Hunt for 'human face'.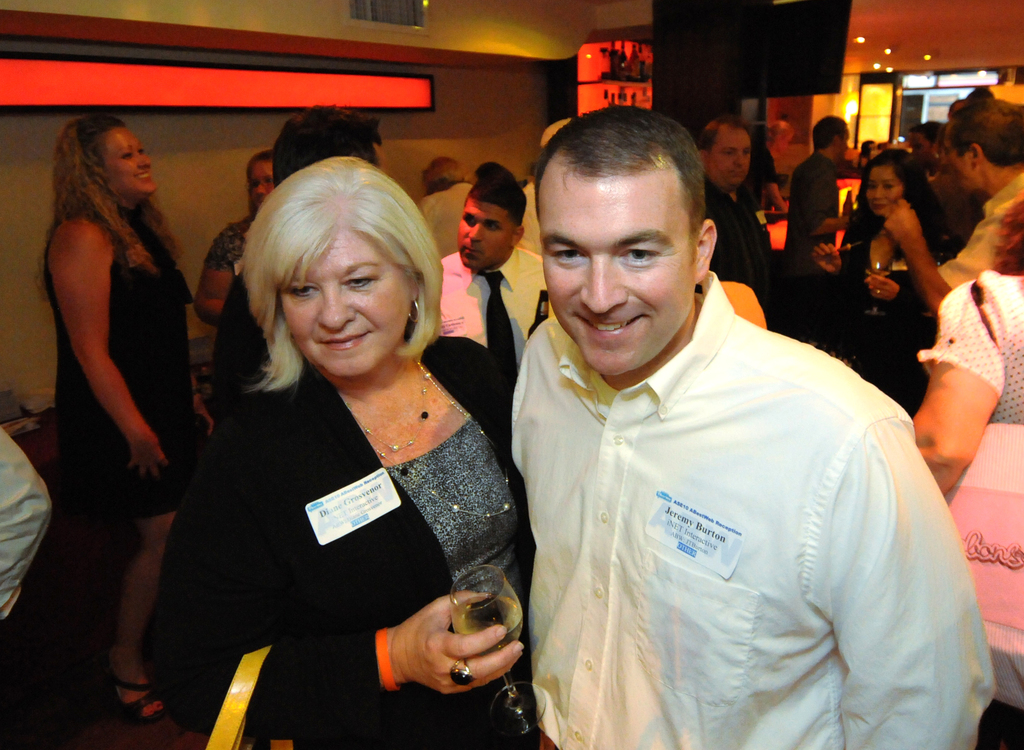
Hunted down at 102, 128, 156, 203.
